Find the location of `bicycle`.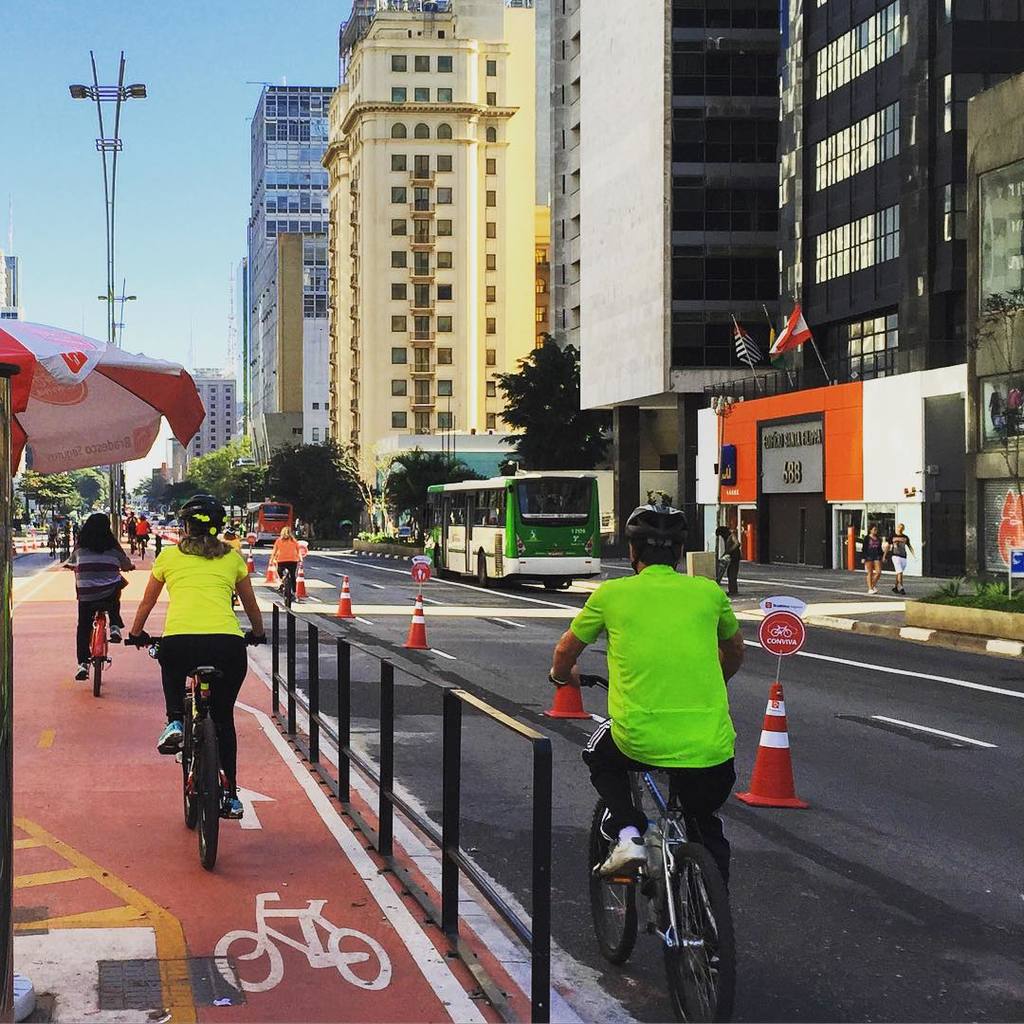
Location: (left=128, top=525, right=135, bottom=554).
